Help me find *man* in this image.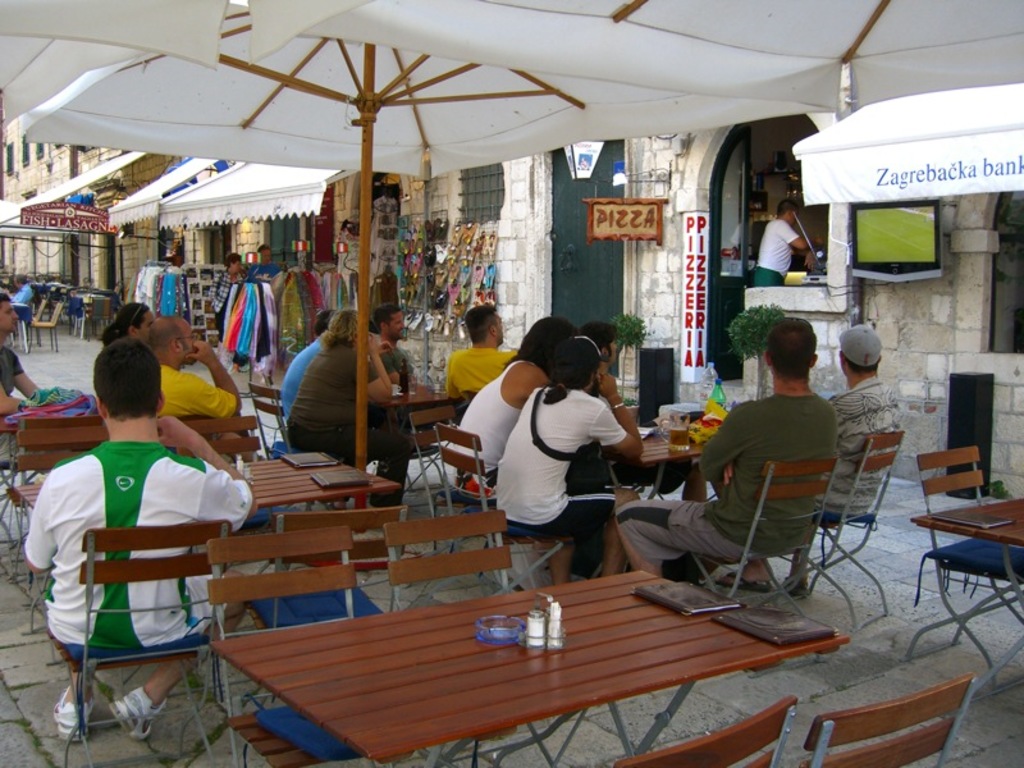
Found it: [x1=623, y1=314, x2=832, y2=582].
